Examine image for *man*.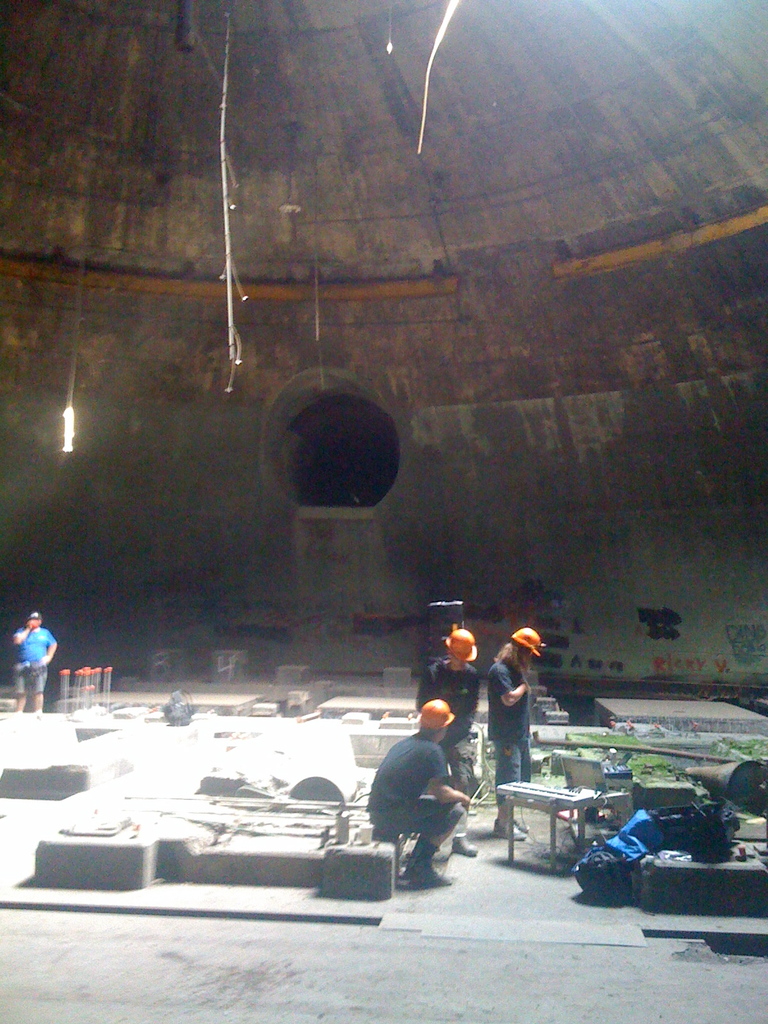
Examination result: 415, 626, 479, 811.
